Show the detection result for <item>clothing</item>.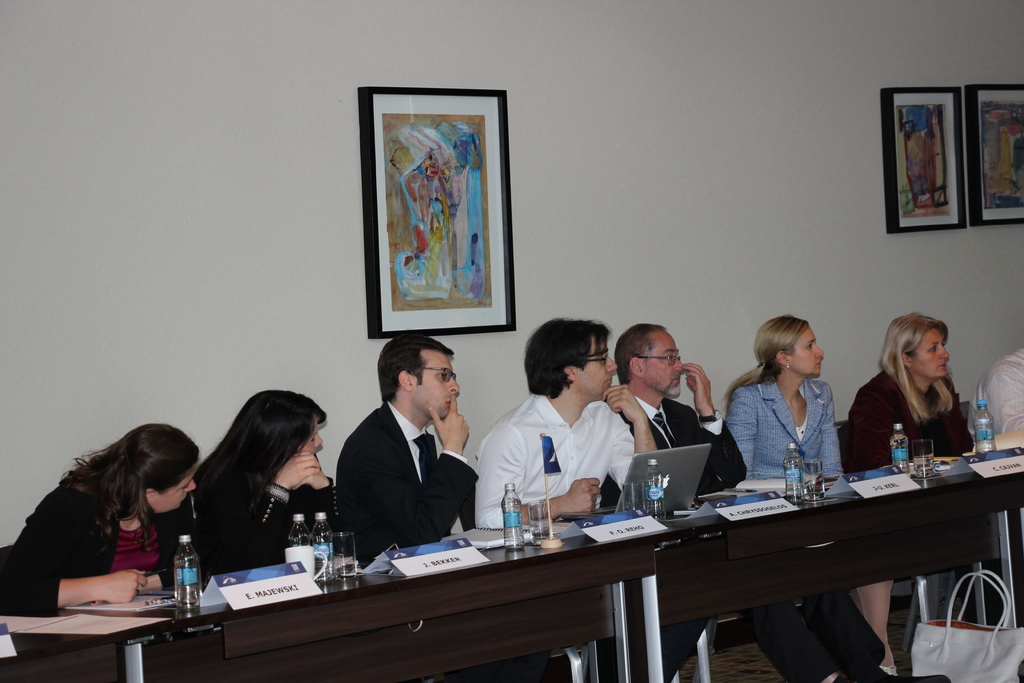
961/350/1023/435.
